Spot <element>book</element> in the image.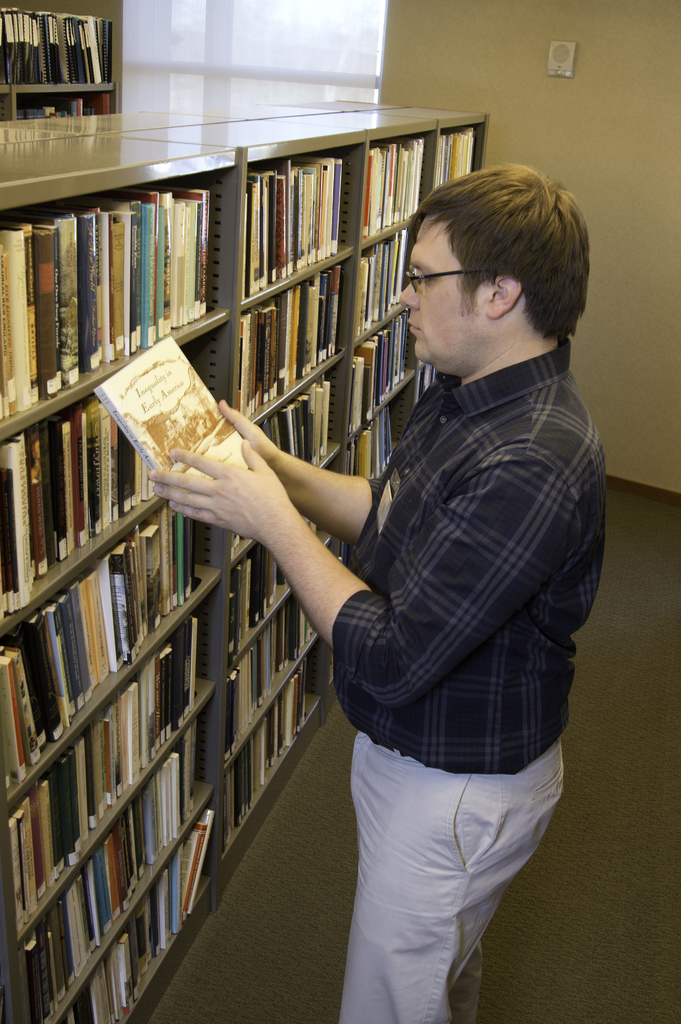
<element>book</element> found at region(93, 330, 253, 490).
